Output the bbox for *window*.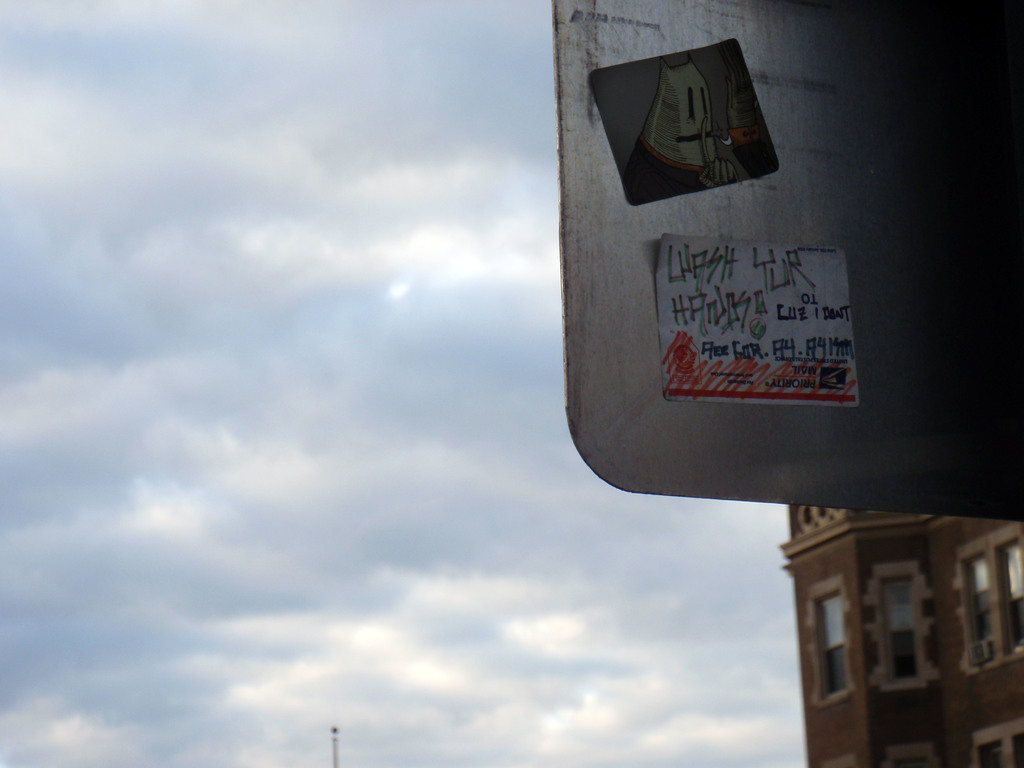
BBox(816, 581, 849, 704).
